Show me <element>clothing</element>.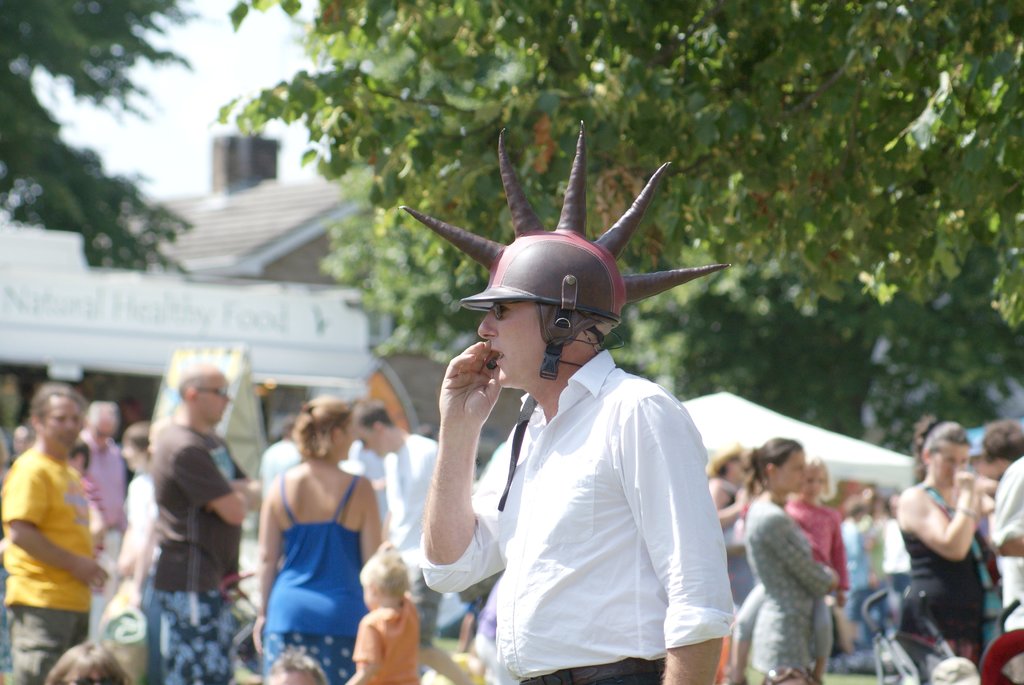
<element>clothing</element> is here: region(886, 513, 908, 599).
